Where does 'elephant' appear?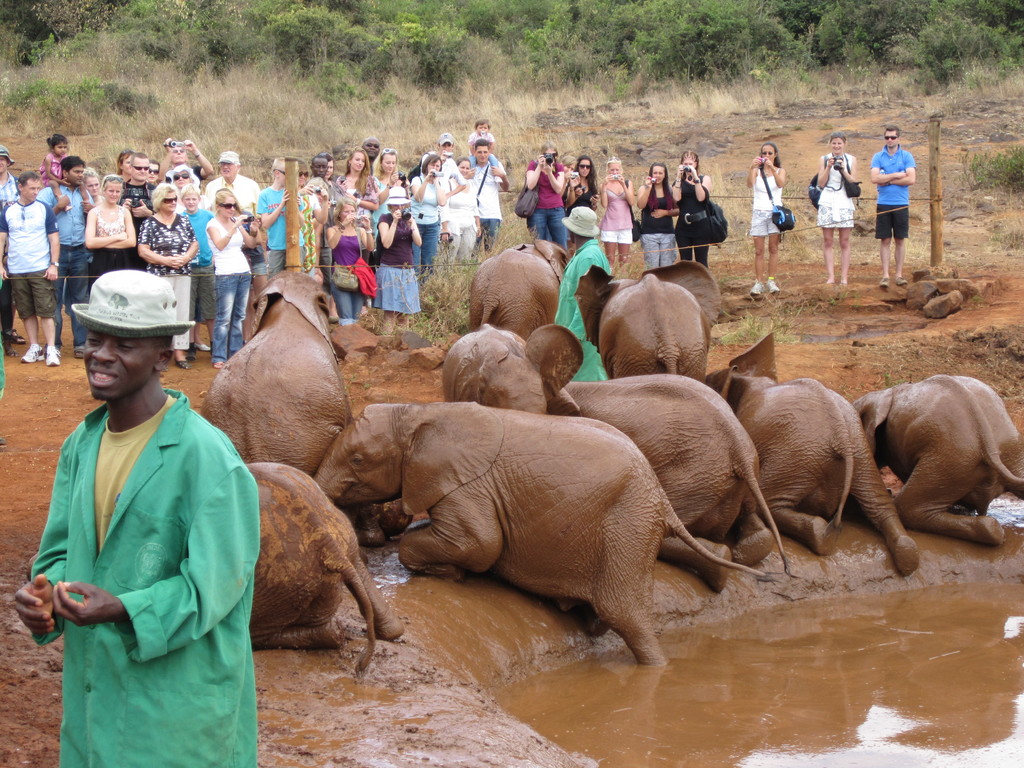
Appears at [577, 255, 732, 396].
